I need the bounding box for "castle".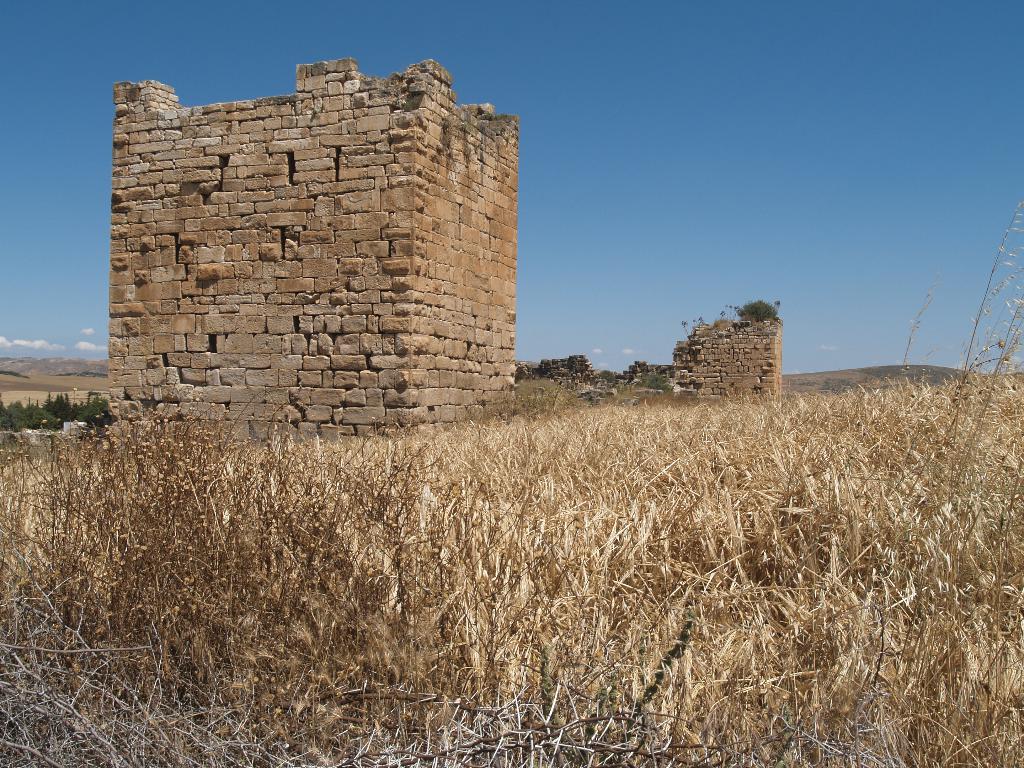
Here it is: <bbox>91, 52, 534, 435</bbox>.
